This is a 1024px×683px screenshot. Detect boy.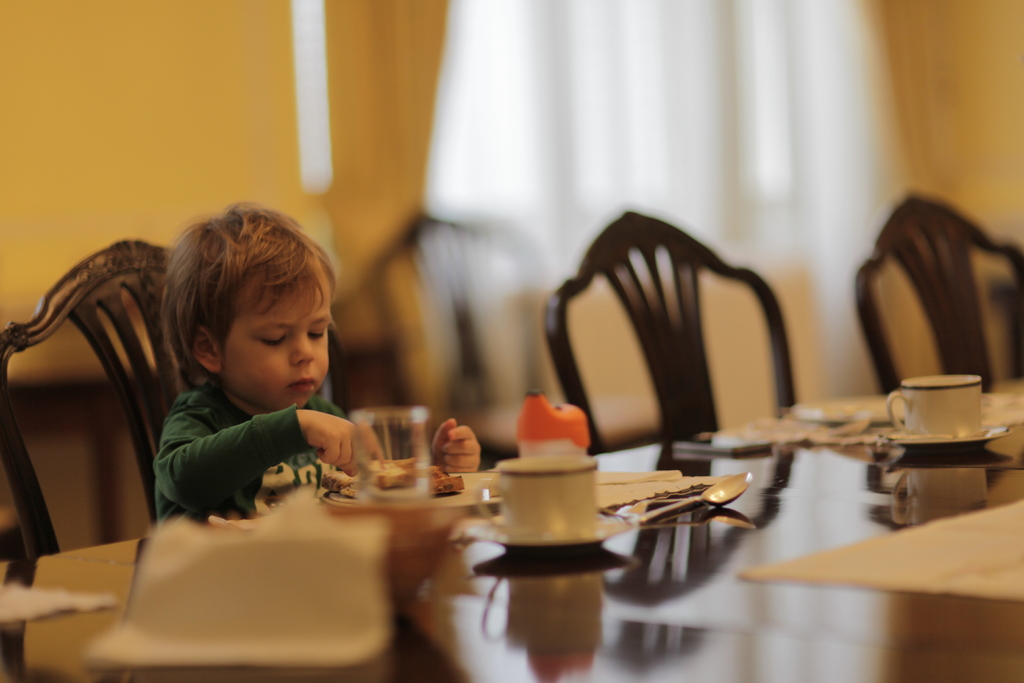
[left=154, top=190, right=484, bottom=538].
